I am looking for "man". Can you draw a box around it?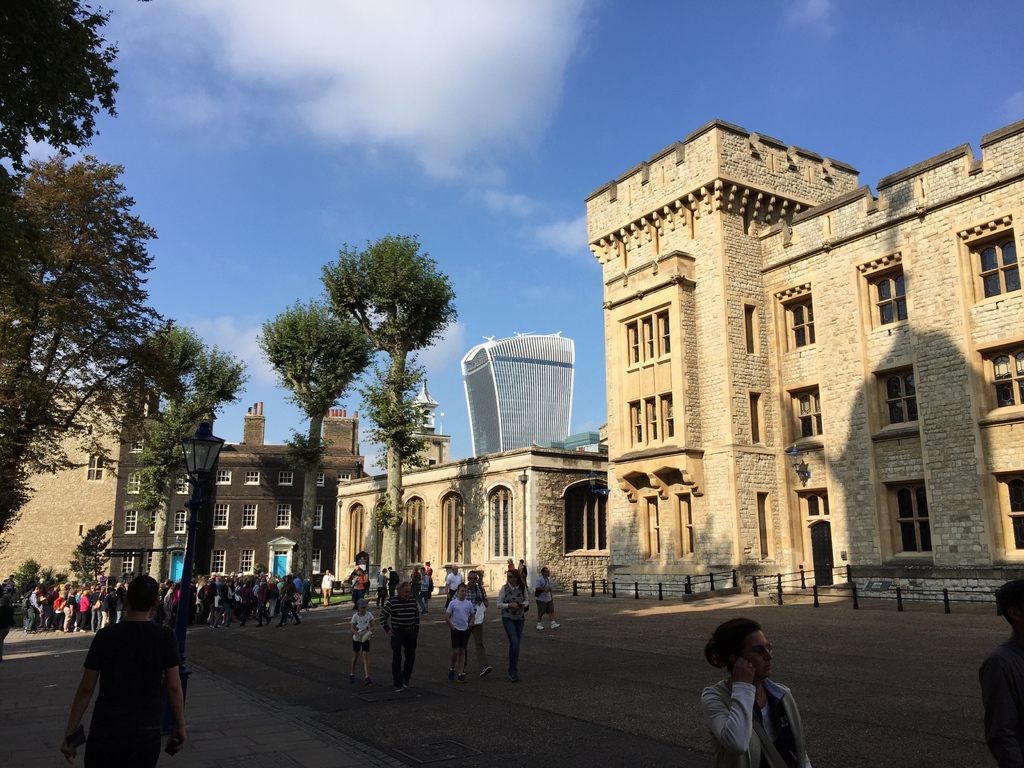
Sure, the bounding box is select_region(535, 564, 562, 632).
